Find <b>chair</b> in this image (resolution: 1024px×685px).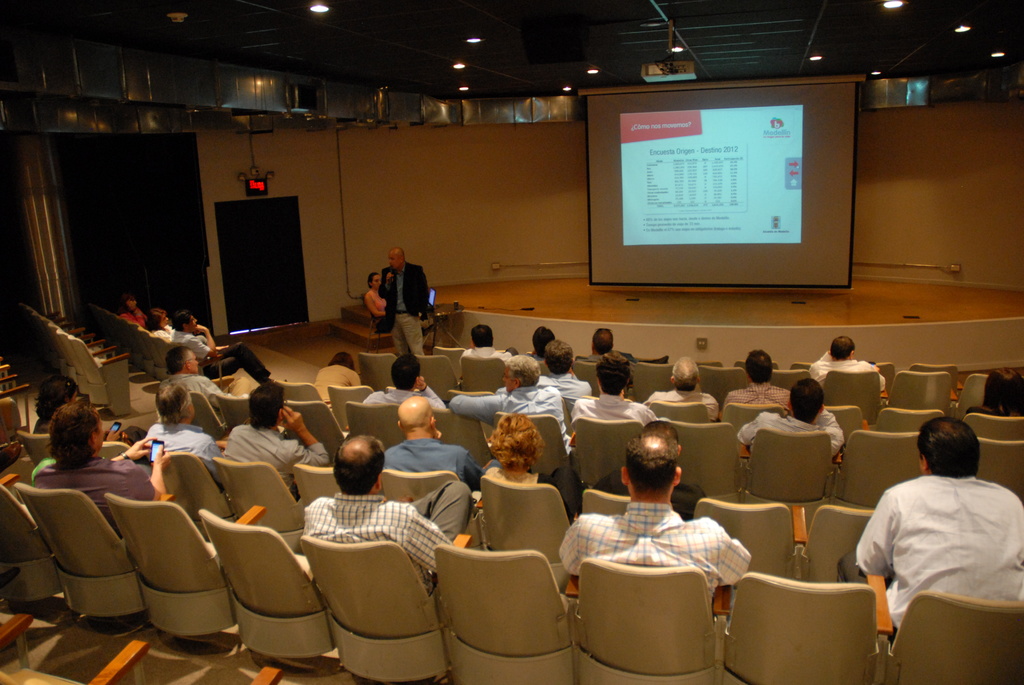
[x1=325, y1=384, x2=378, y2=436].
